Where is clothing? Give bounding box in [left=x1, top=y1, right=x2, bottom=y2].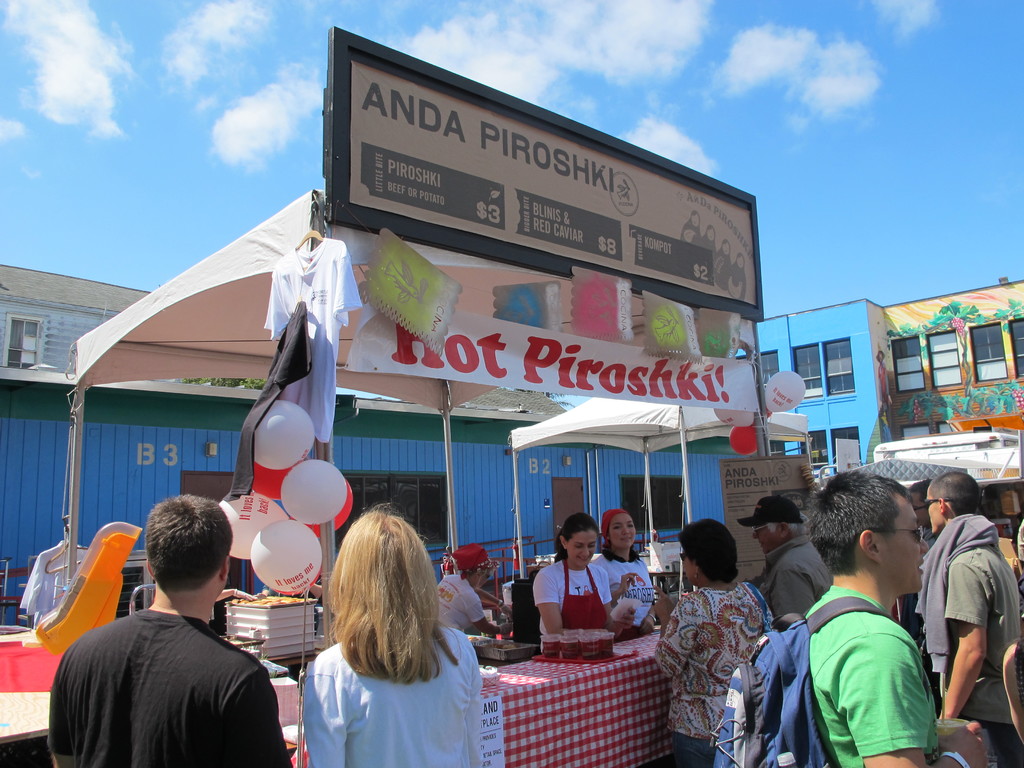
[left=759, top=529, right=829, bottom=619].
